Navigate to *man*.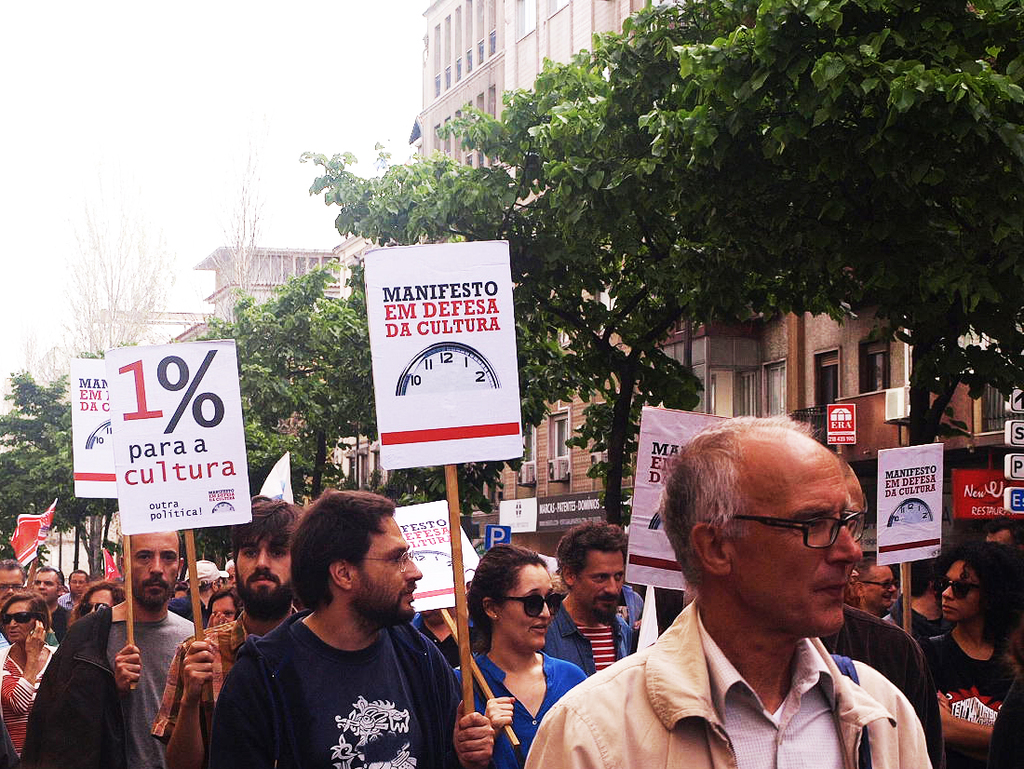
Navigation target: bbox=[26, 568, 60, 638].
